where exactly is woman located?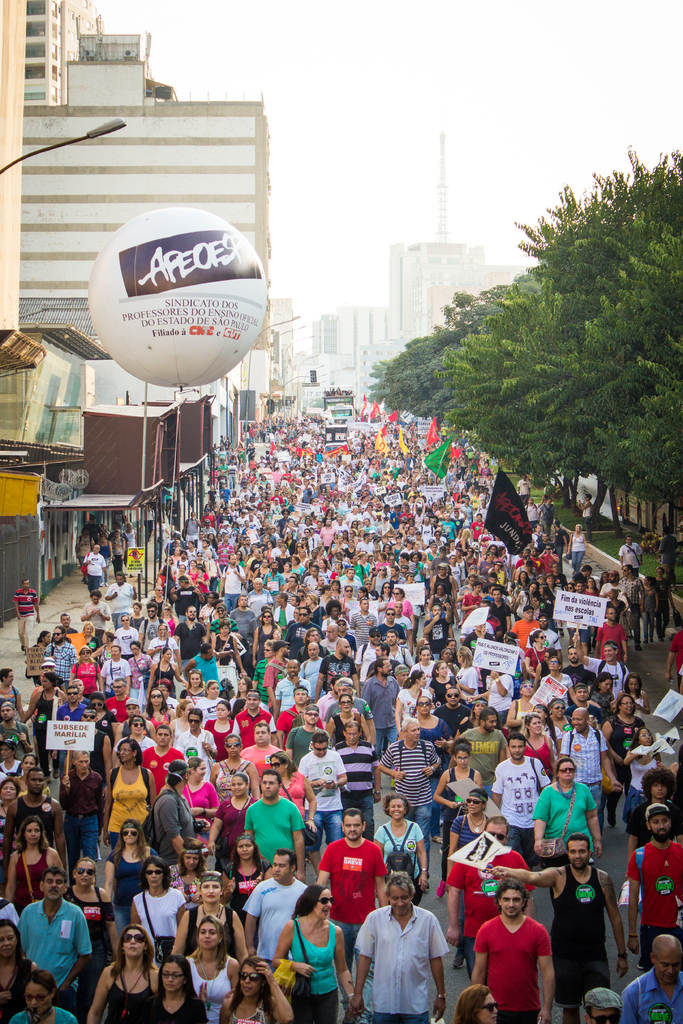
Its bounding box is select_region(23, 628, 49, 681).
